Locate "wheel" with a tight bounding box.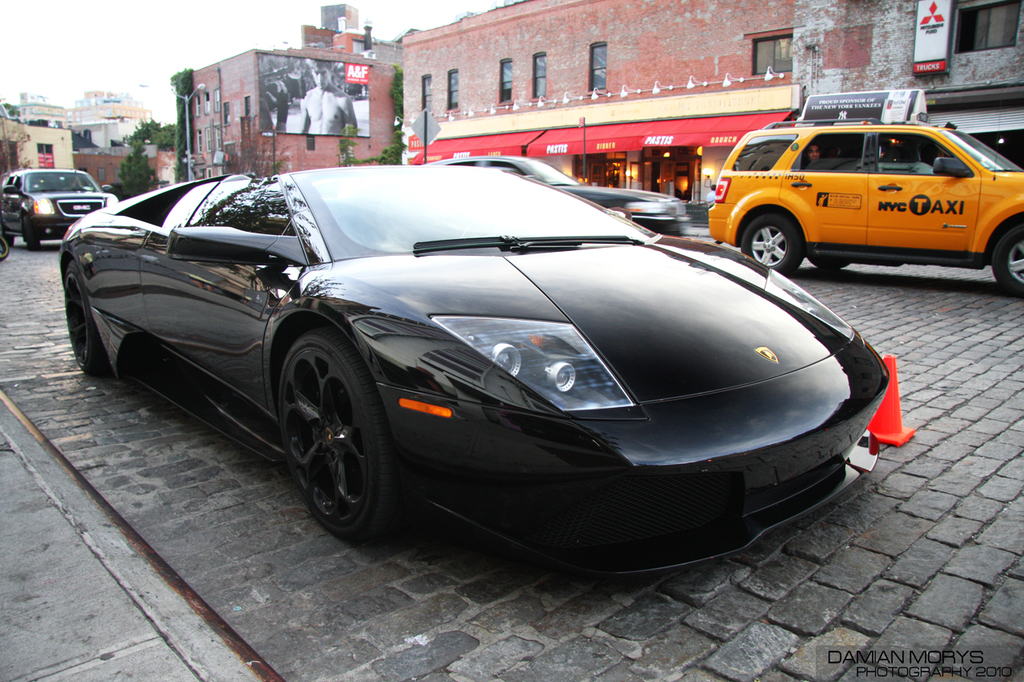
l=741, t=215, r=807, b=277.
